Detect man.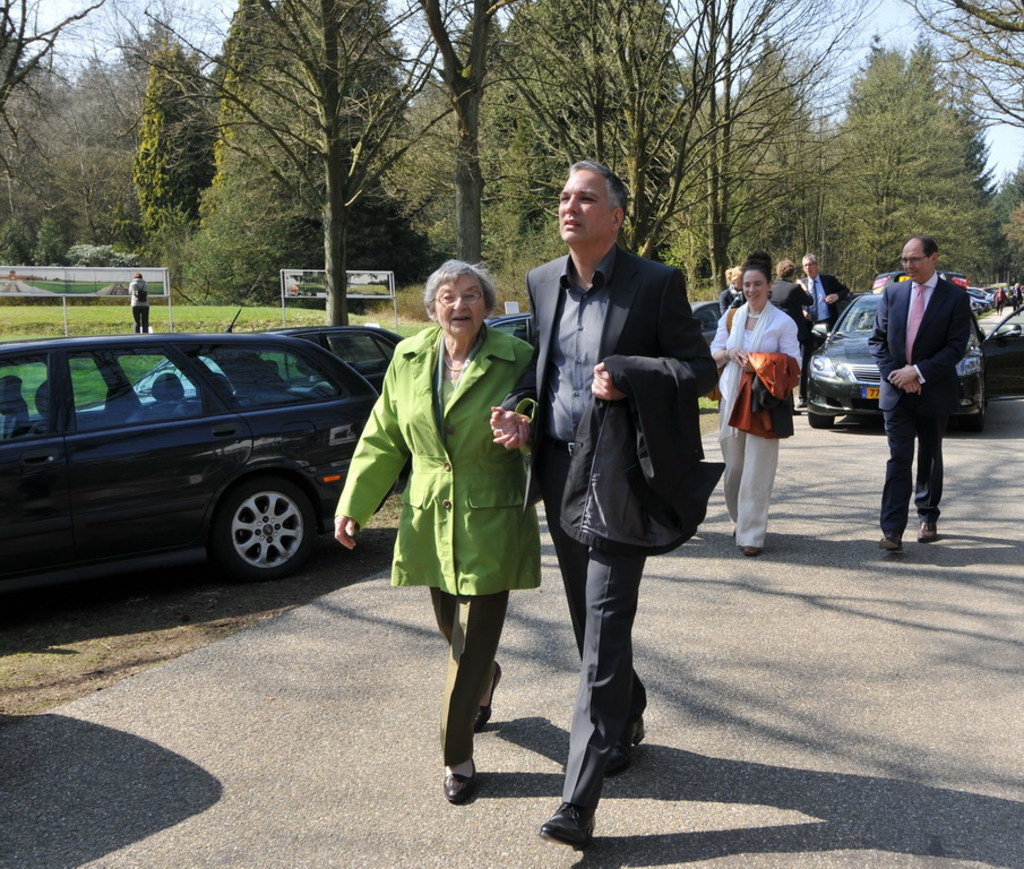
Detected at BBox(798, 253, 851, 407).
